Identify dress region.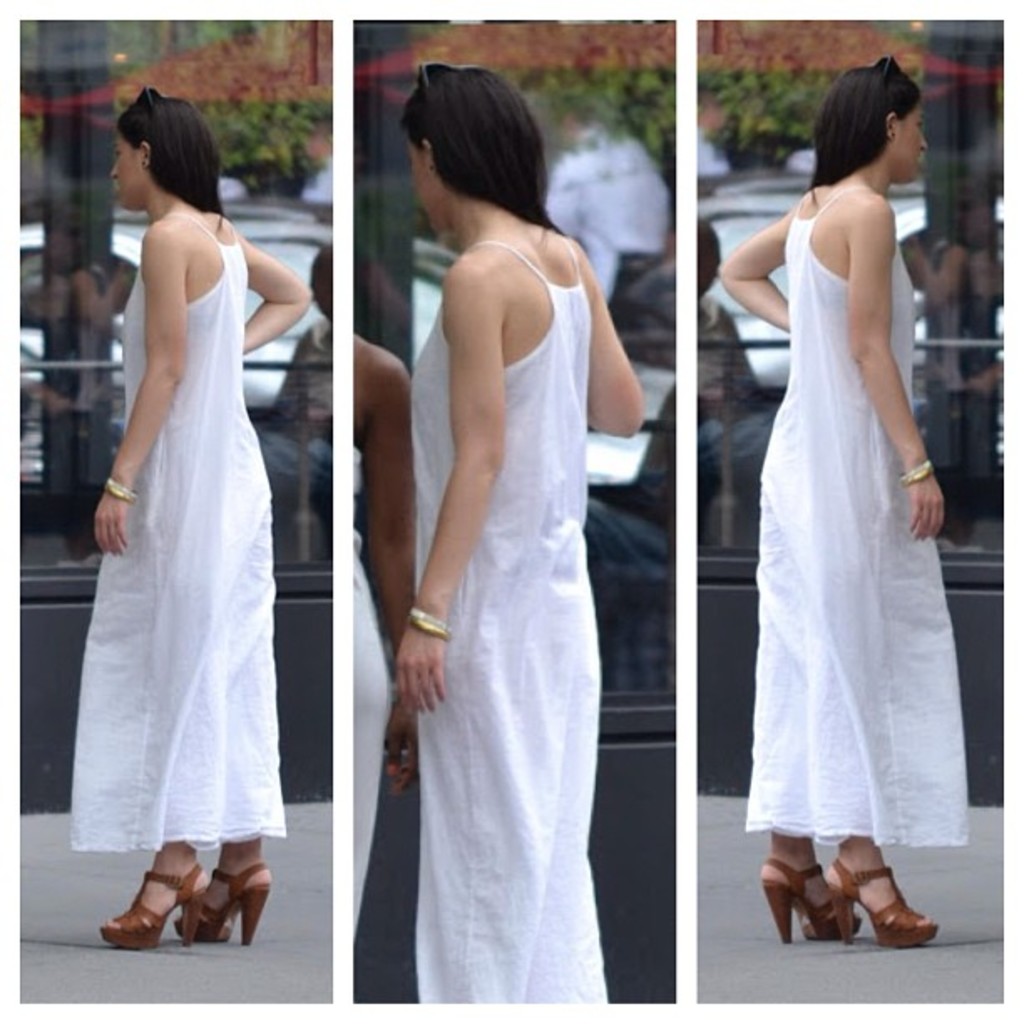
Region: box(413, 239, 609, 1004).
